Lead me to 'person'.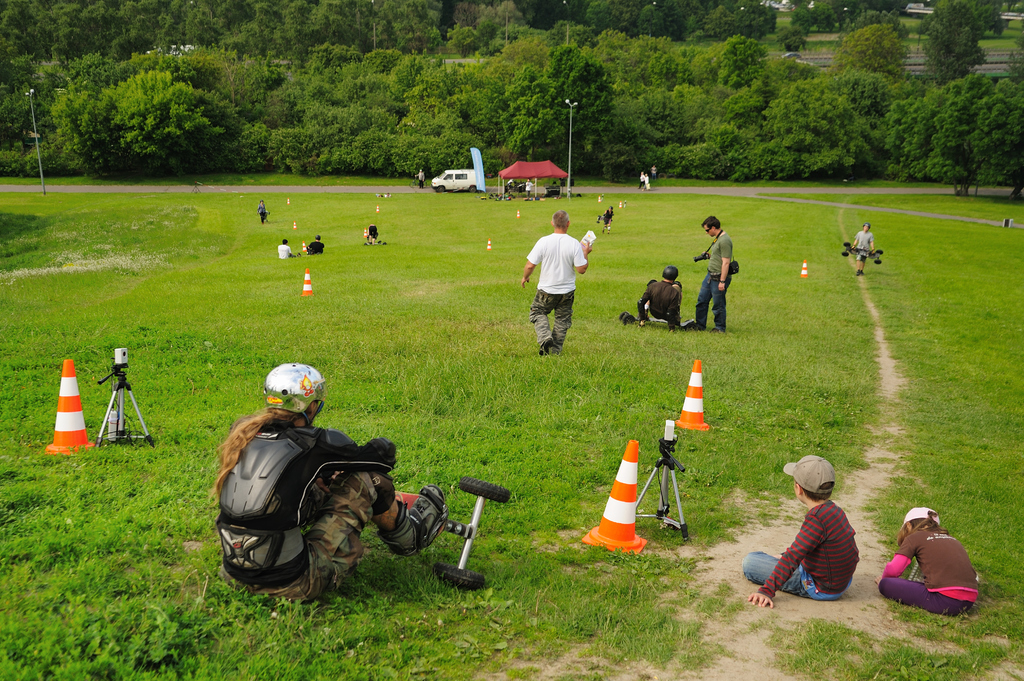
Lead to select_region(516, 204, 591, 355).
